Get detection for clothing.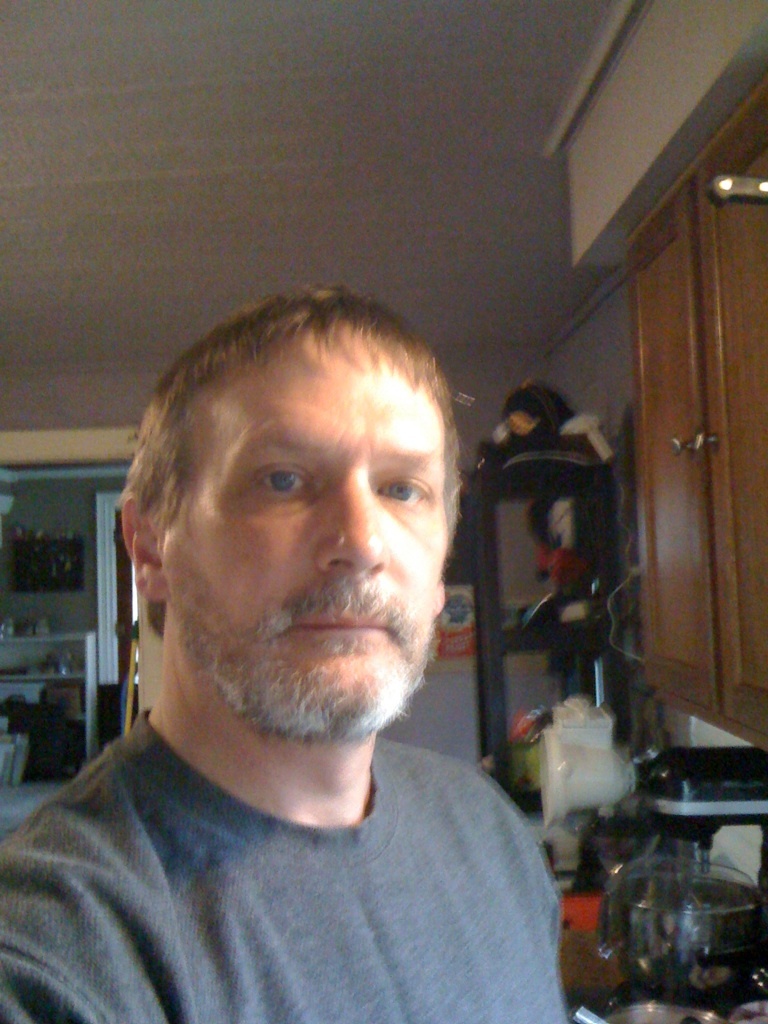
Detection: <bbox>0, 703, 570, 1023</bbox>.
